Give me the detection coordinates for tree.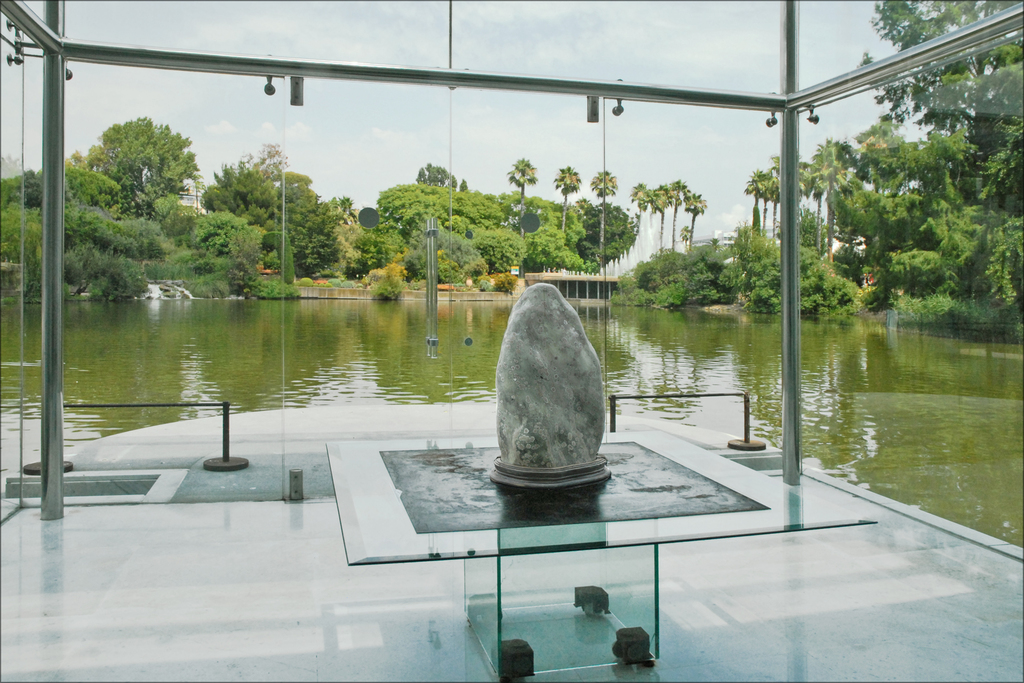
crop(796, 131, 851, 263).
